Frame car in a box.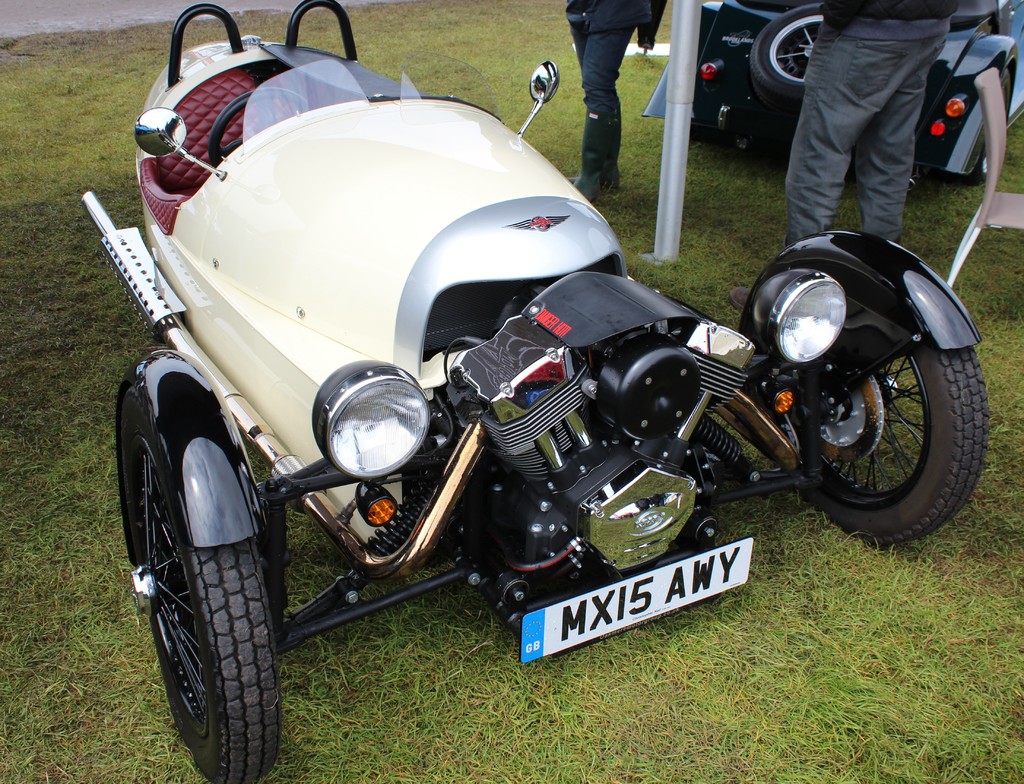
83/0/992/783.
